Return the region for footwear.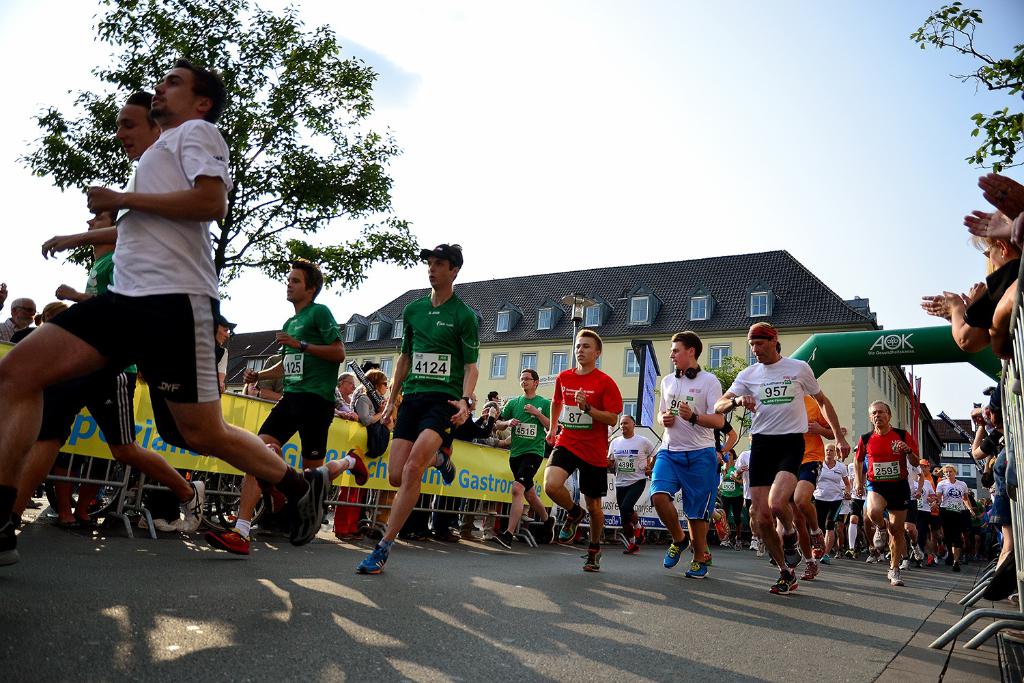
(749,536,757,549).
